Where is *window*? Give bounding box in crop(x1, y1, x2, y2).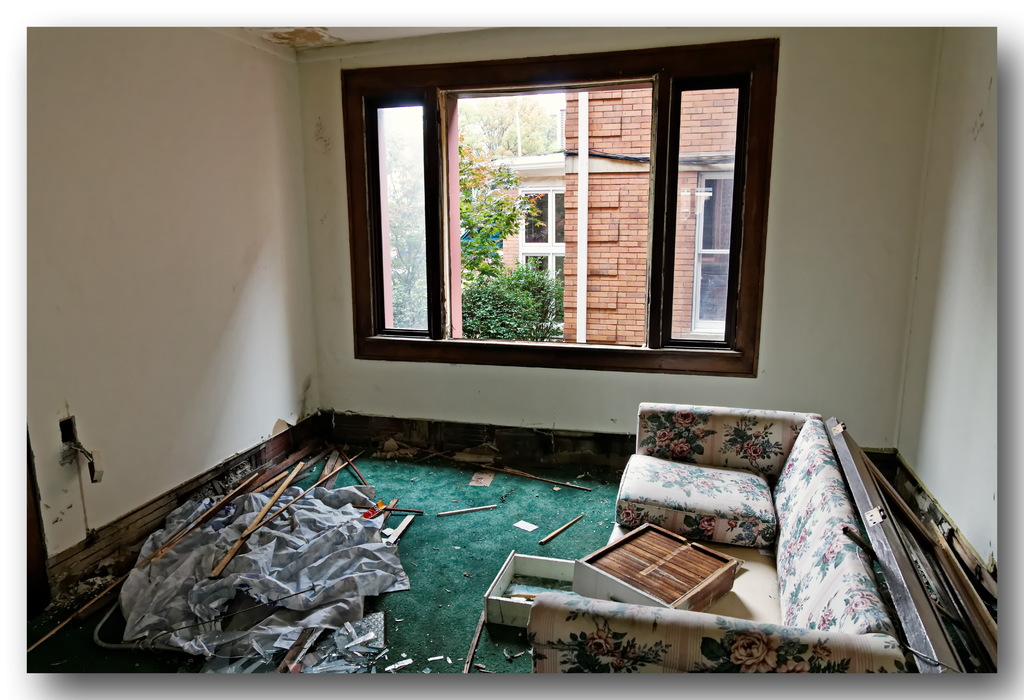
crop(677, 173, 728, 344).
